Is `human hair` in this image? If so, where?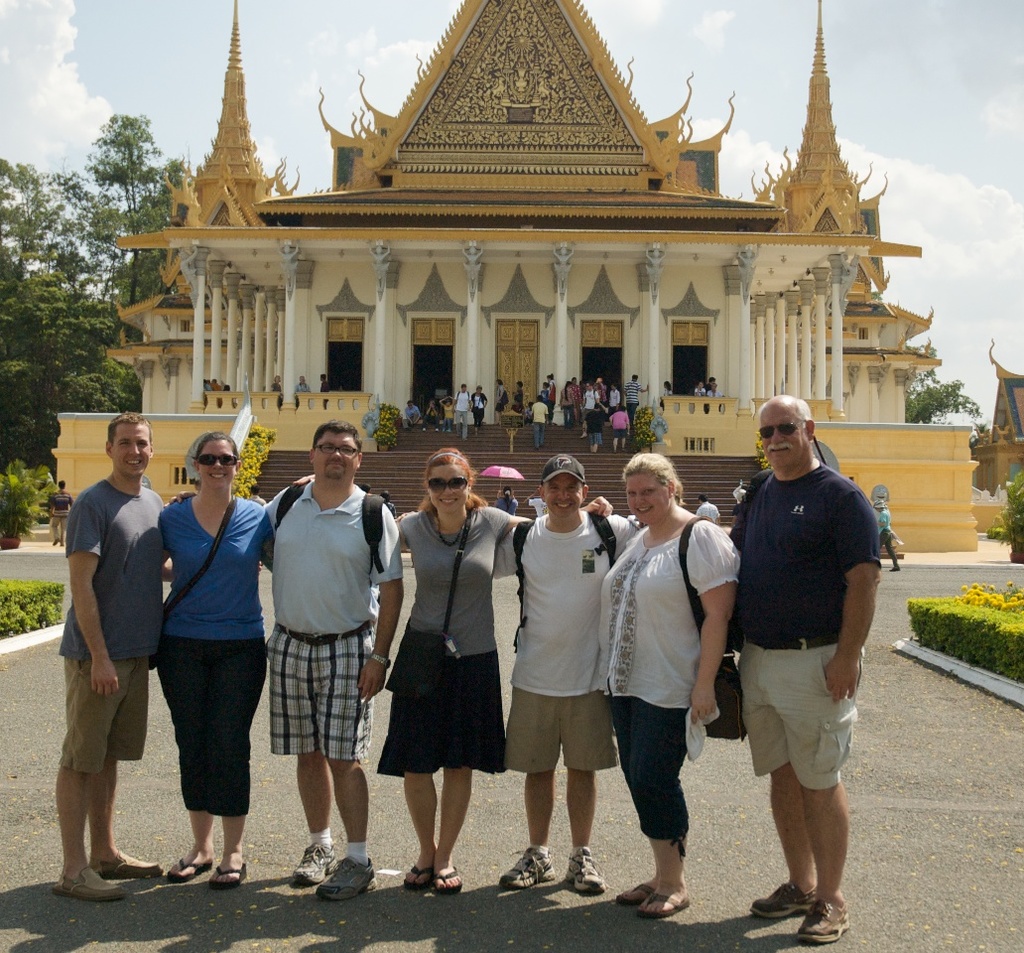
Yes, at <box>700,379,704,383</box>.
